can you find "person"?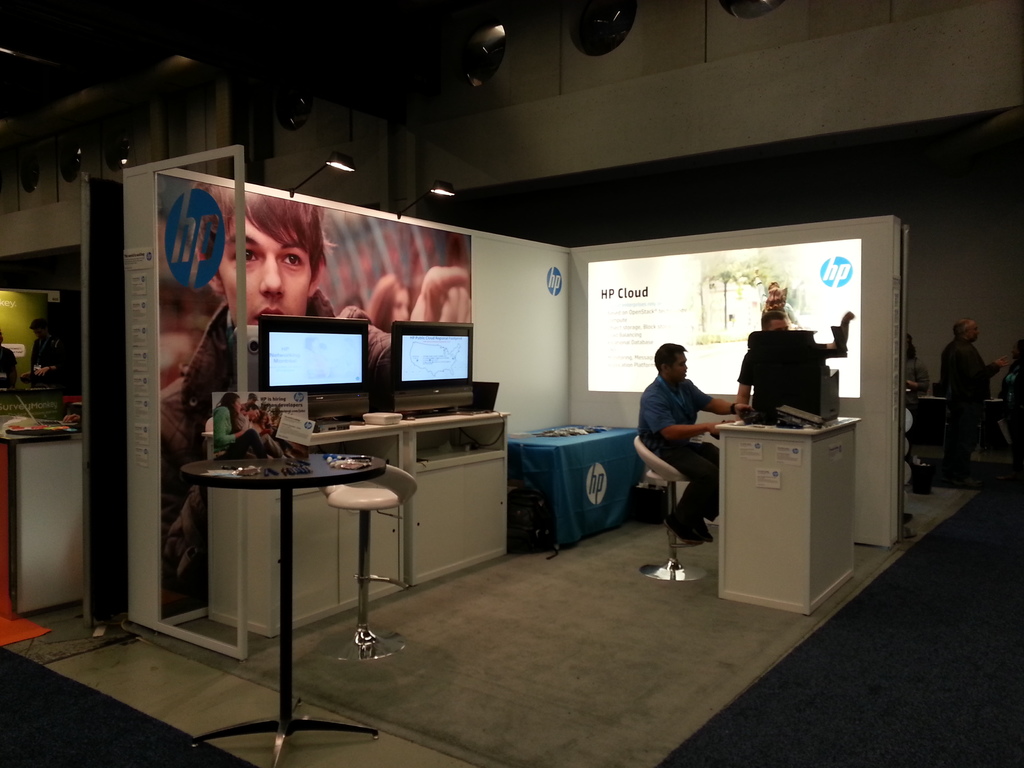
Yes, bounding box: BBox(33, 317, 70, 399).
